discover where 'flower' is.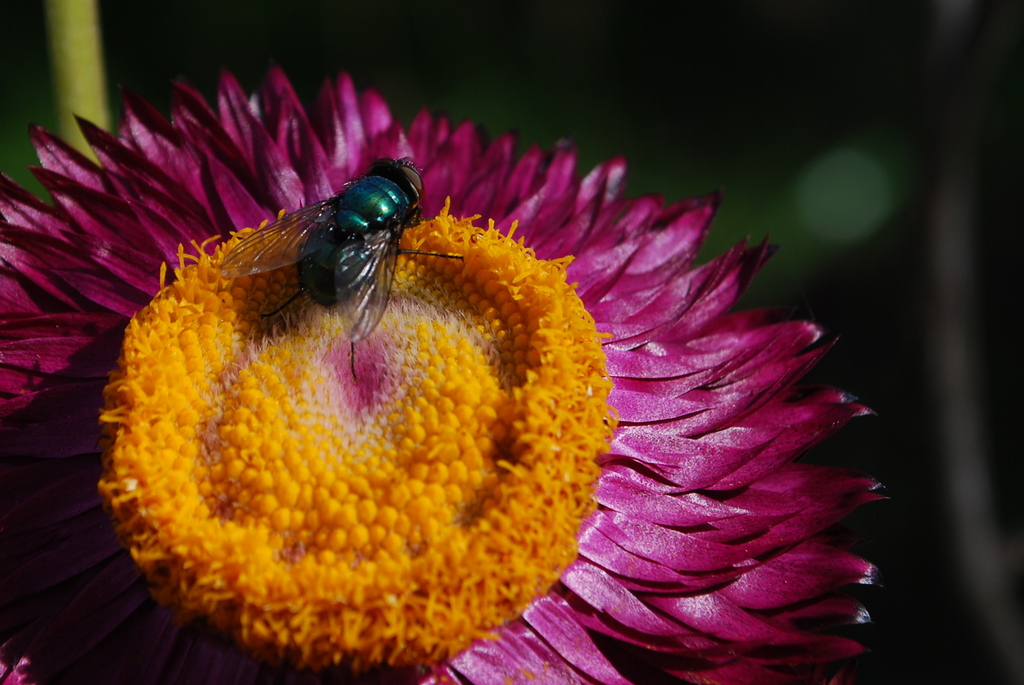
Discovered at [40,56,947,684].
